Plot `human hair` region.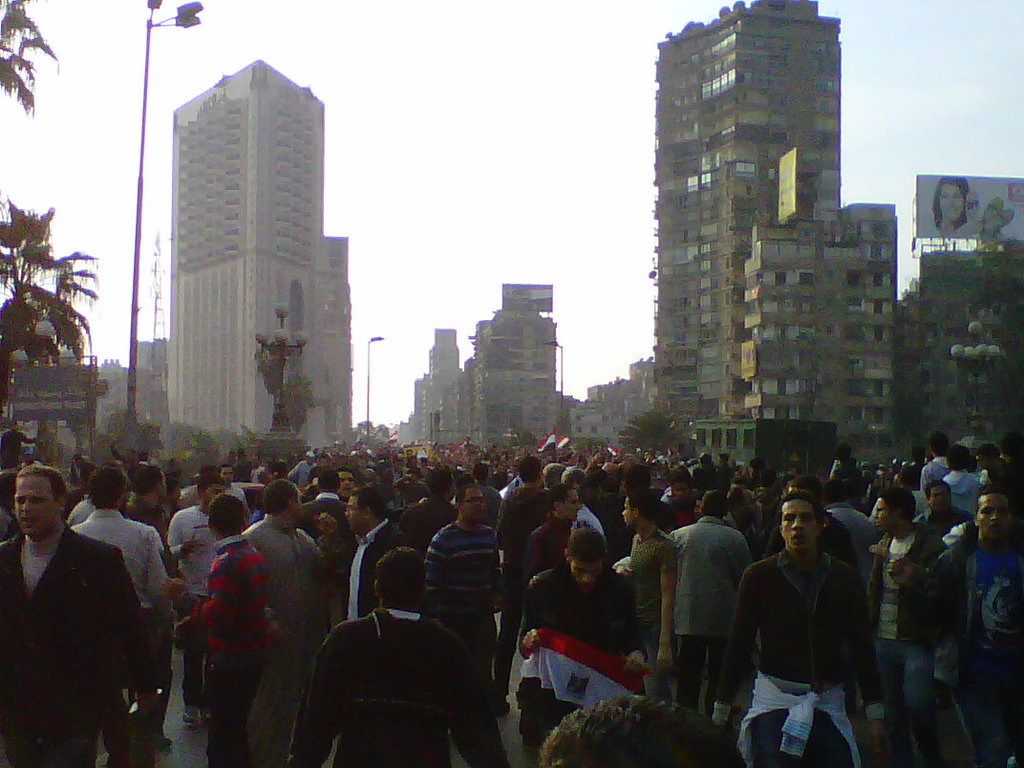
Plotted at detection(317, 467, 340, 492).
